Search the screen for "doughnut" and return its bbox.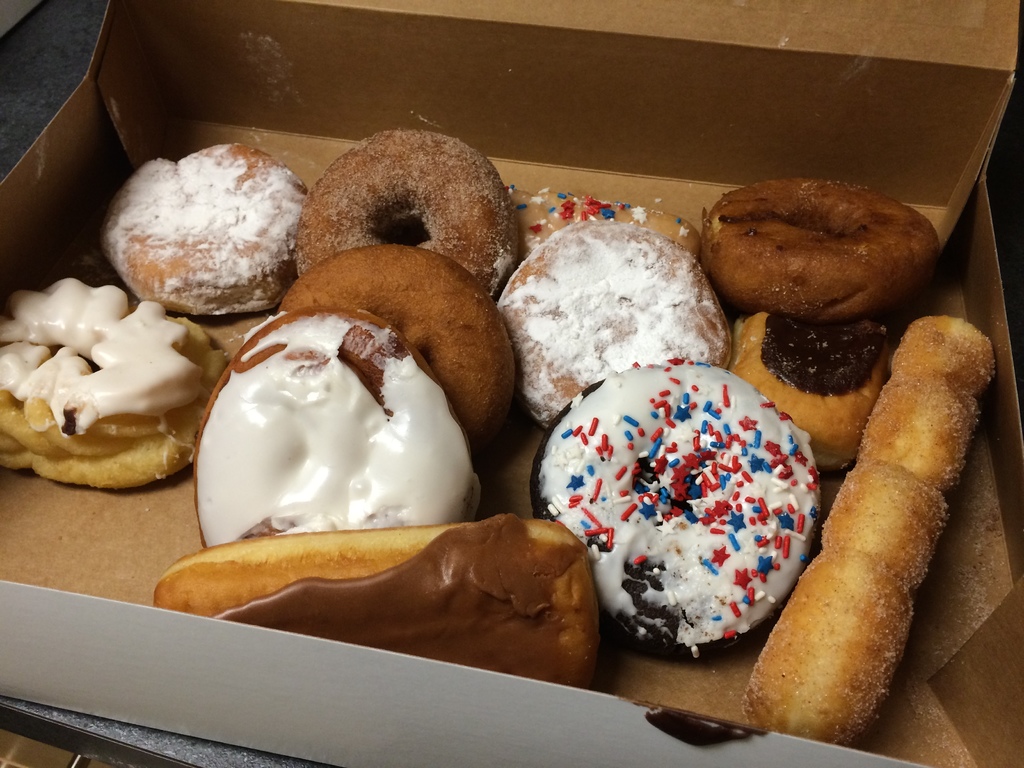
Found: (299,132,517,296).
